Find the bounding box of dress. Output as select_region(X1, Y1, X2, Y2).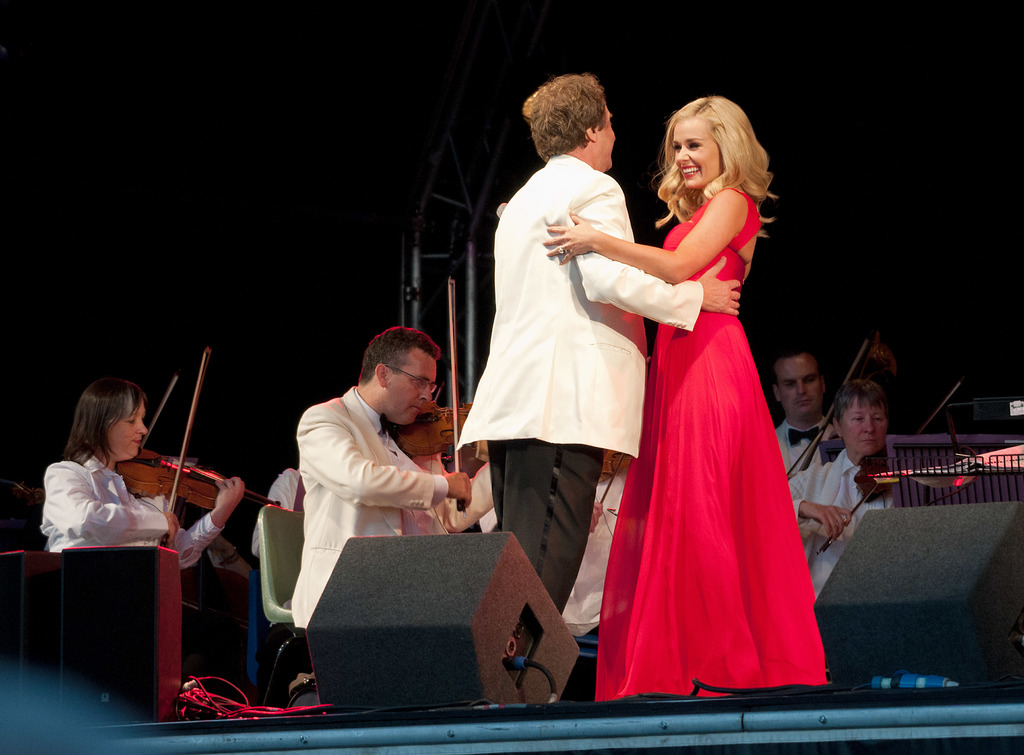
select_region(598, 152, 824, 697).
